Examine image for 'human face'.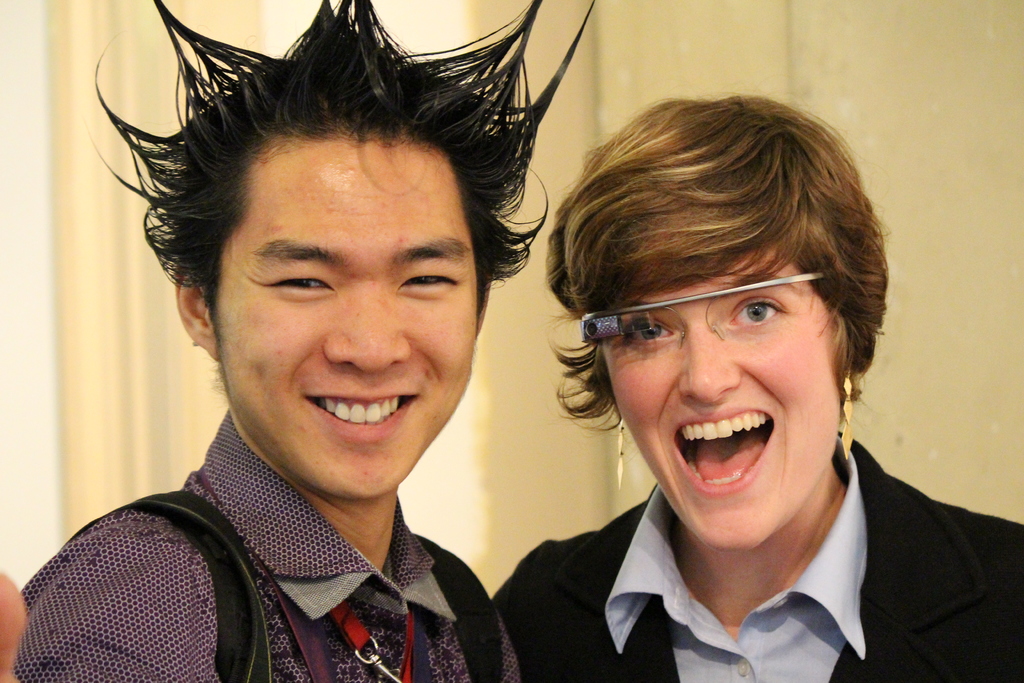
Examination result: l=613, t=245, r=877, b=562.
